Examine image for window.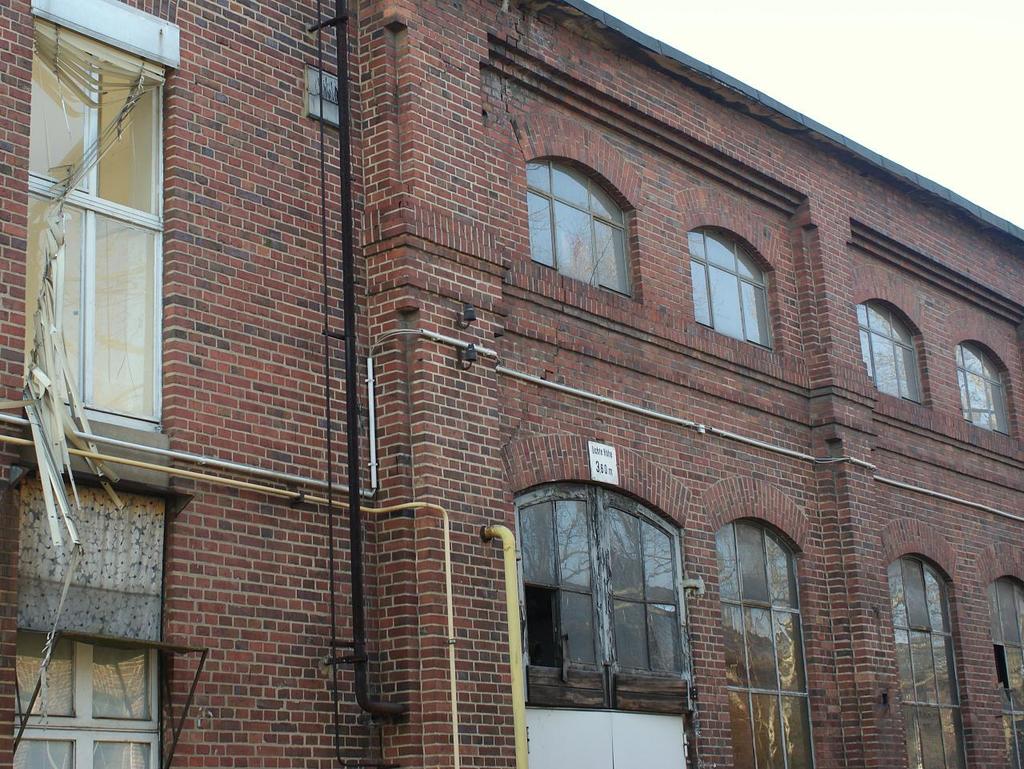
Examination result: pyautogui.locateOnScreen(518, 471, 702, 711).
